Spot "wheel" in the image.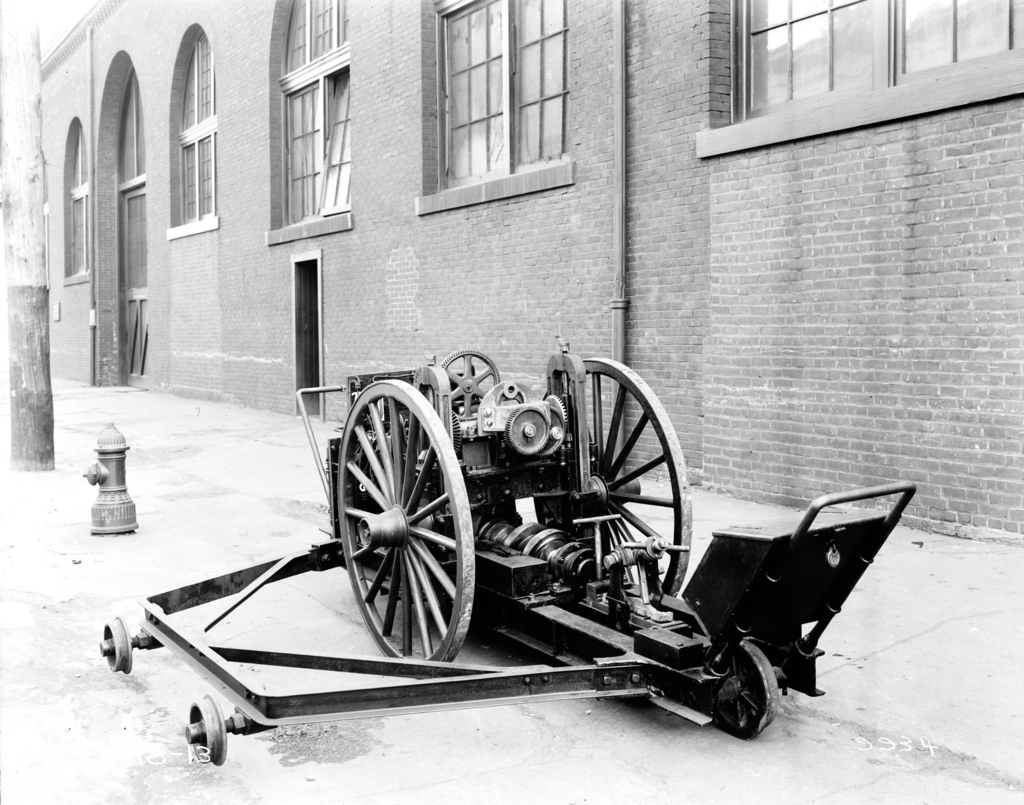
"wheel" found at bbox=[697, 635, 785, 735].
